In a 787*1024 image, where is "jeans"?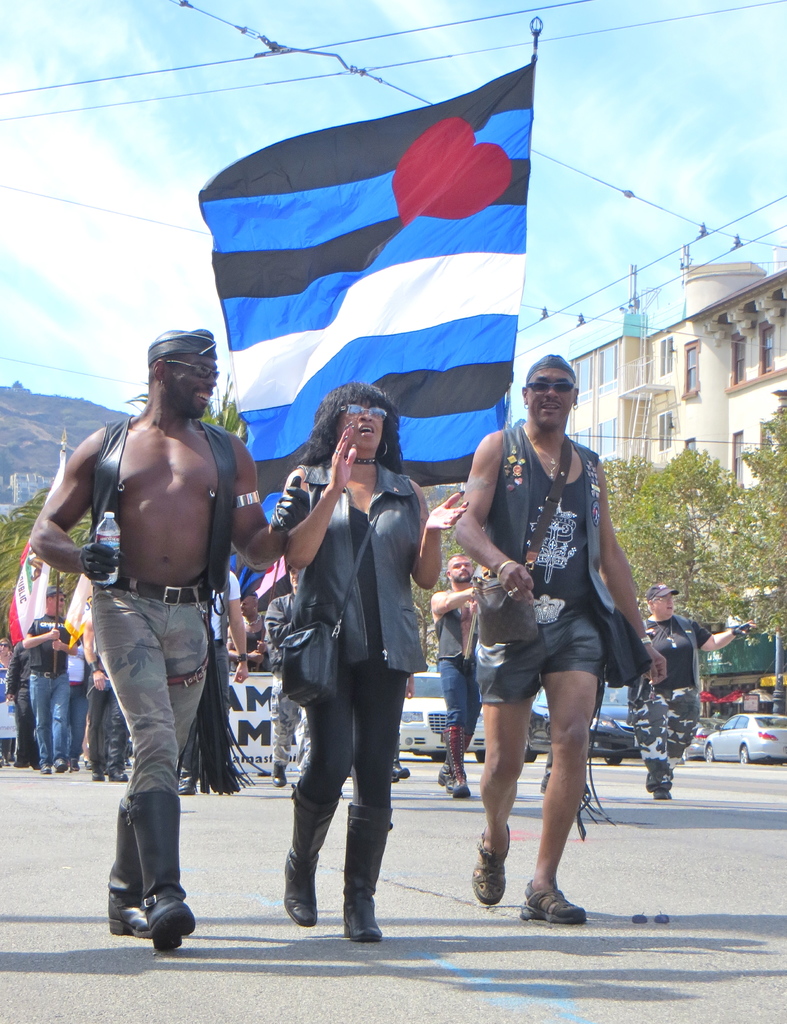
box=[88, 692, 129, 778].
